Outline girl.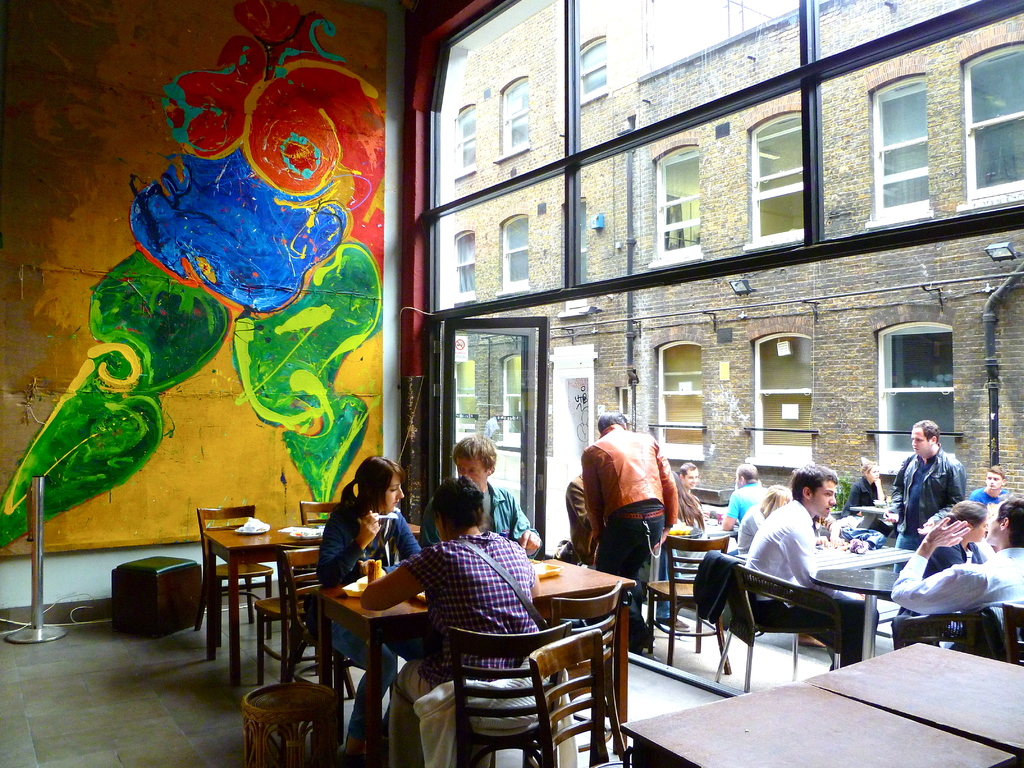
Outline: [left=363, top=471, right=541, bottom=762].
